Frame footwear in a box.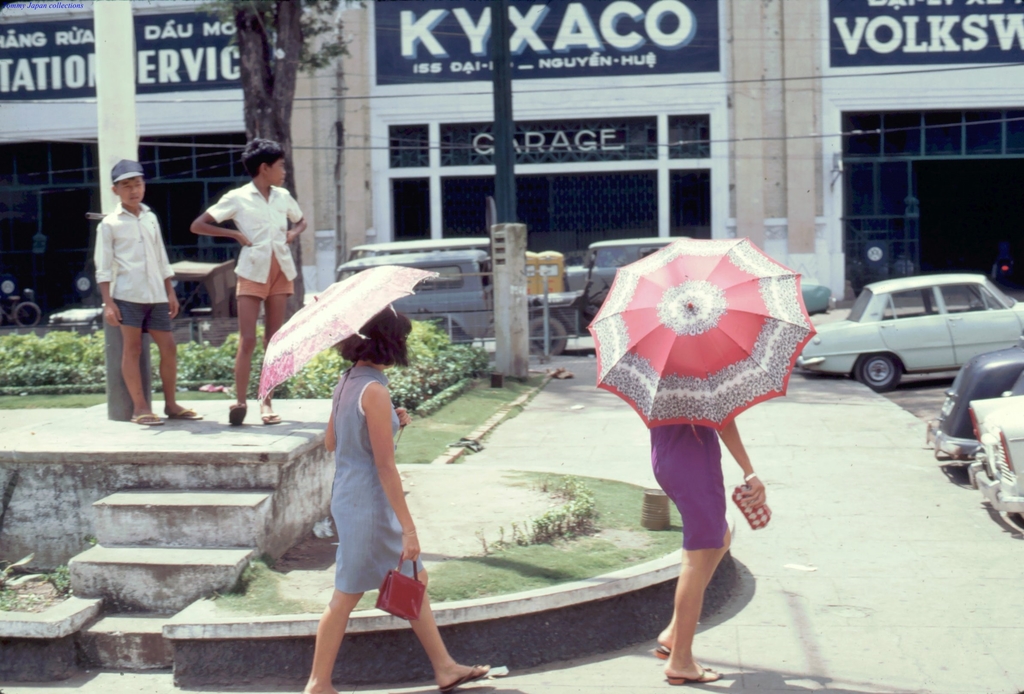
box(662, 663, 729, 687).
